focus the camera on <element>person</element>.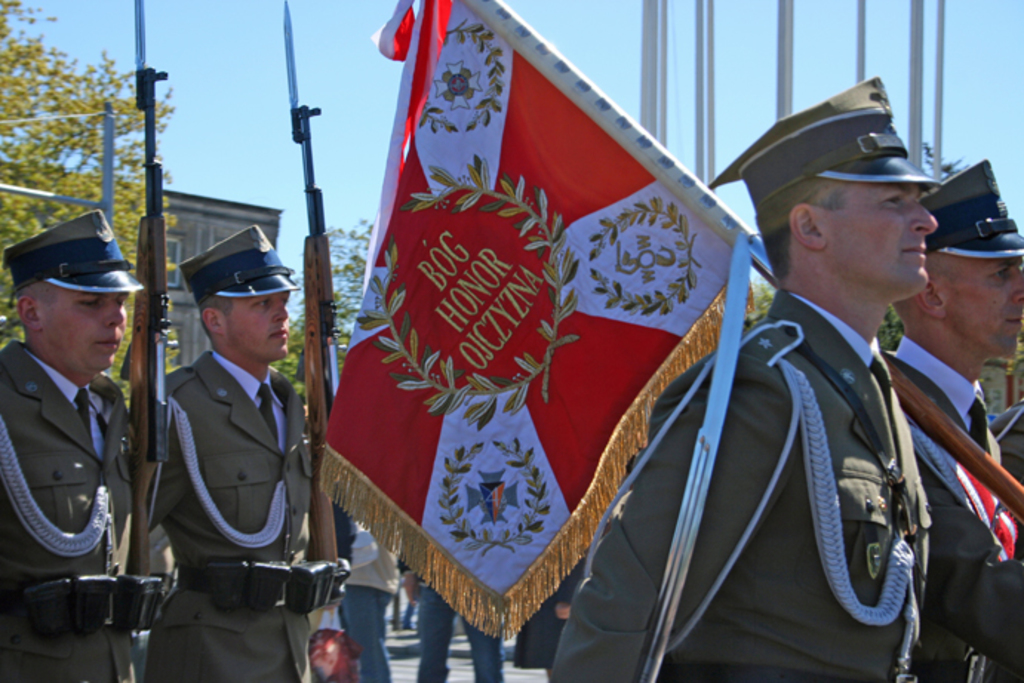
Focus region: select_region(0, 207, 163, 682).
